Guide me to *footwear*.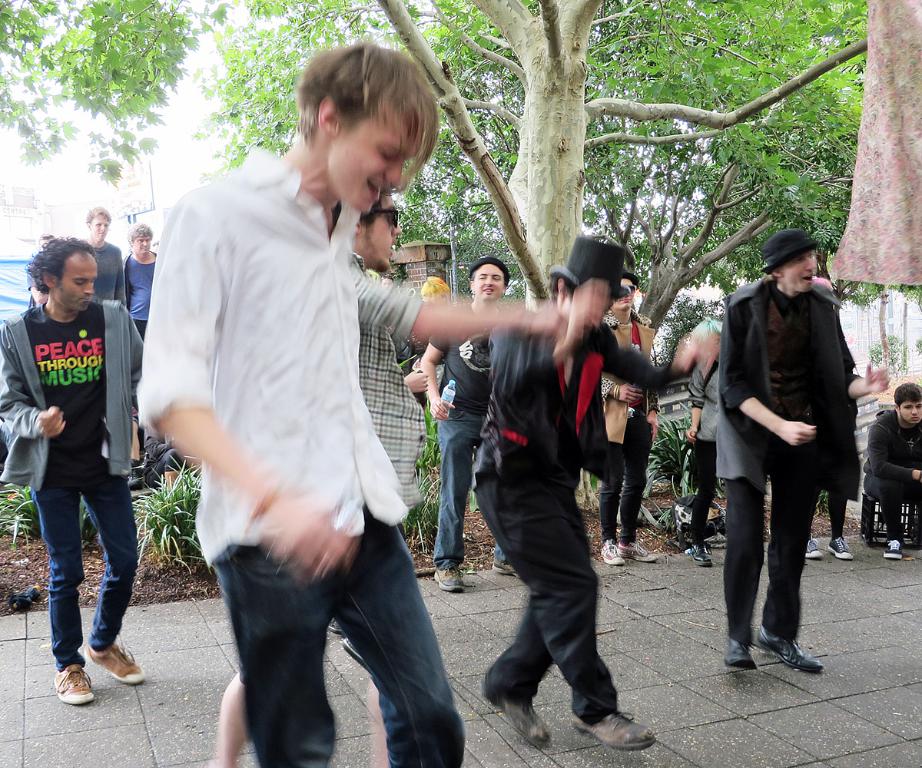
Guidance: region(806, 533, 823, 557).
